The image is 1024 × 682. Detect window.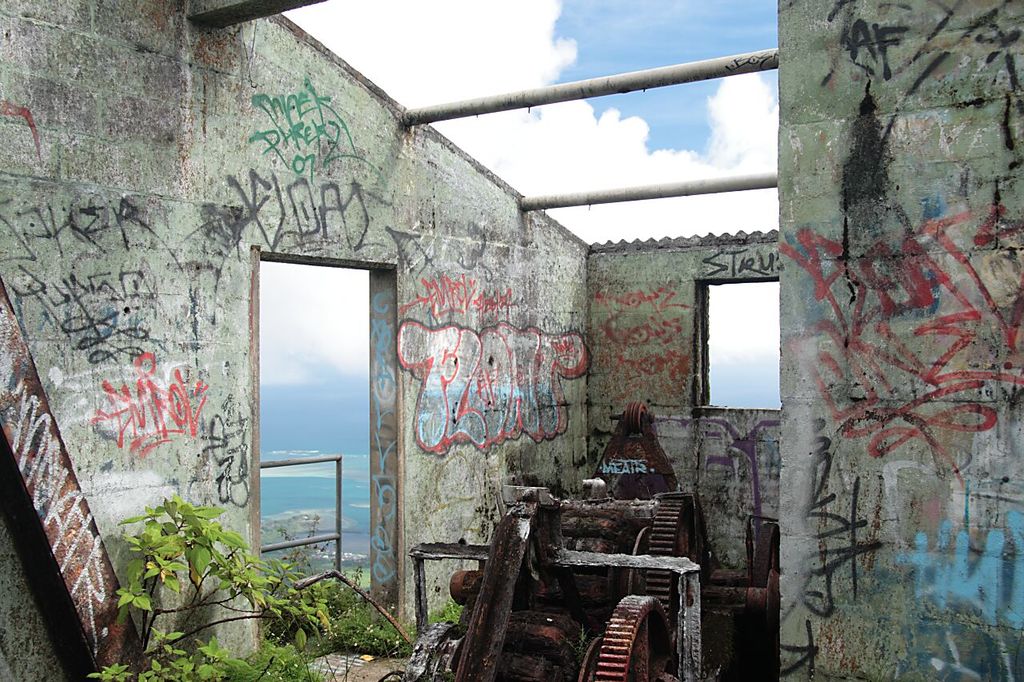
Detection: 234:216:394:579.
